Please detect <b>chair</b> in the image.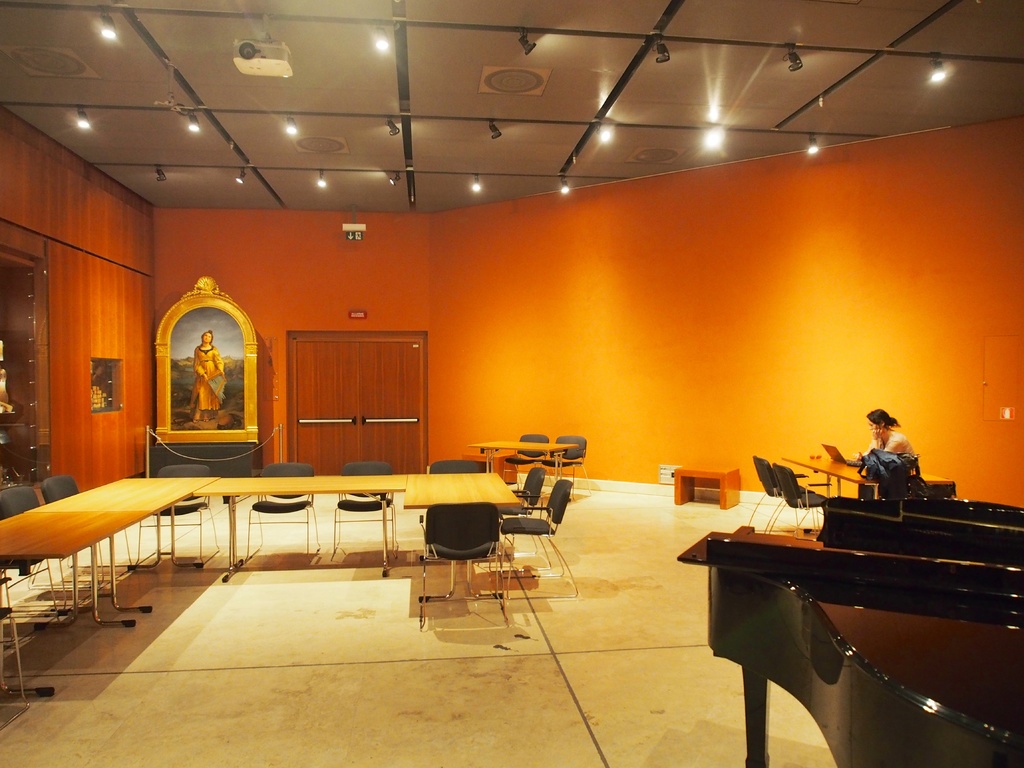
pyautogui.locateOnScreen(244, 461, 316, 561).
